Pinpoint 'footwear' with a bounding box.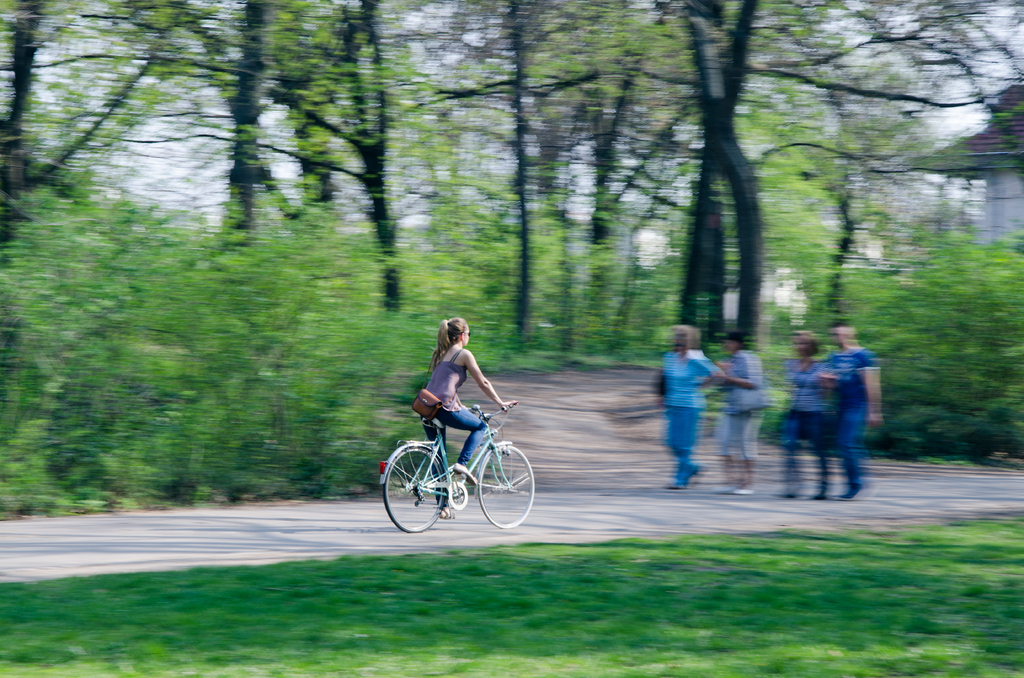
438, 506, 460, 519.
